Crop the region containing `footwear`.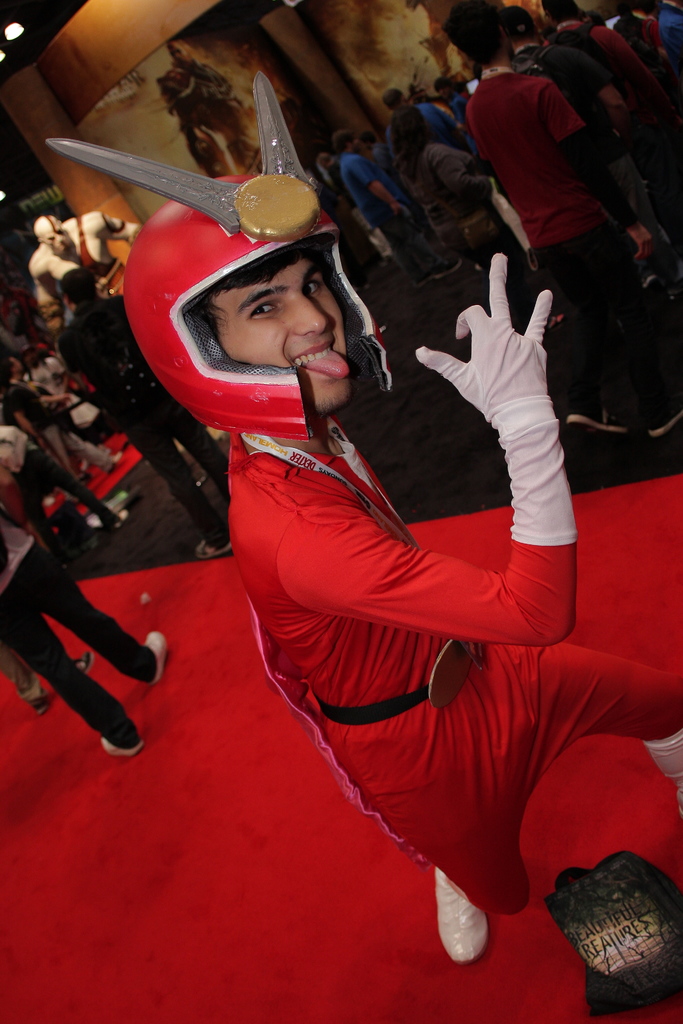
Crop region: detection(435, 870, 491, 966).
